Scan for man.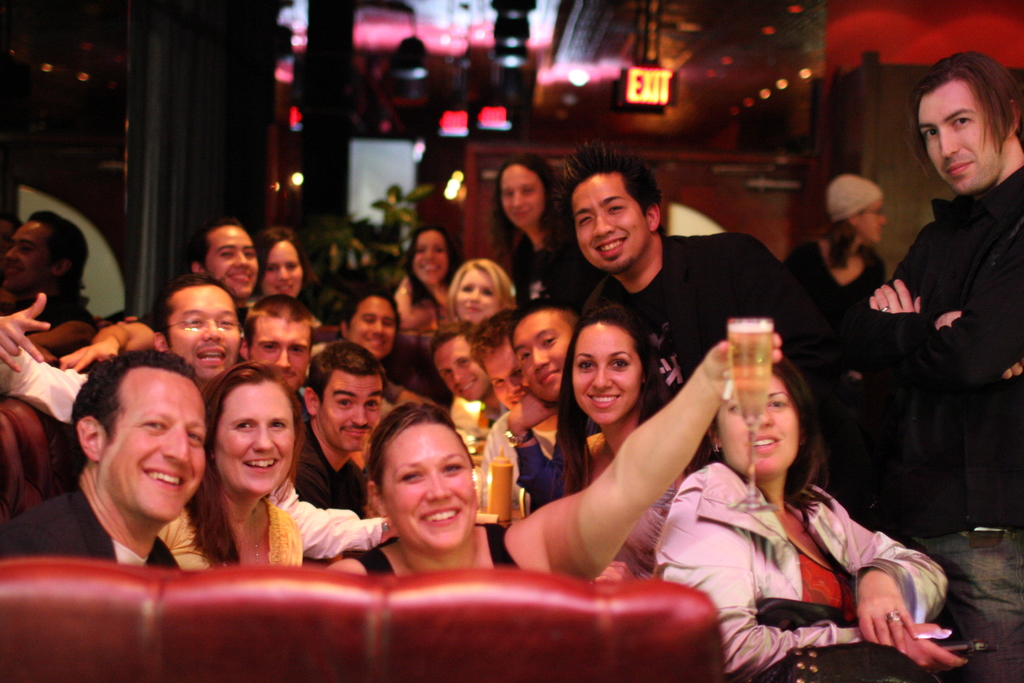
Scan result: bbox=[513, 303, 595, 477].
